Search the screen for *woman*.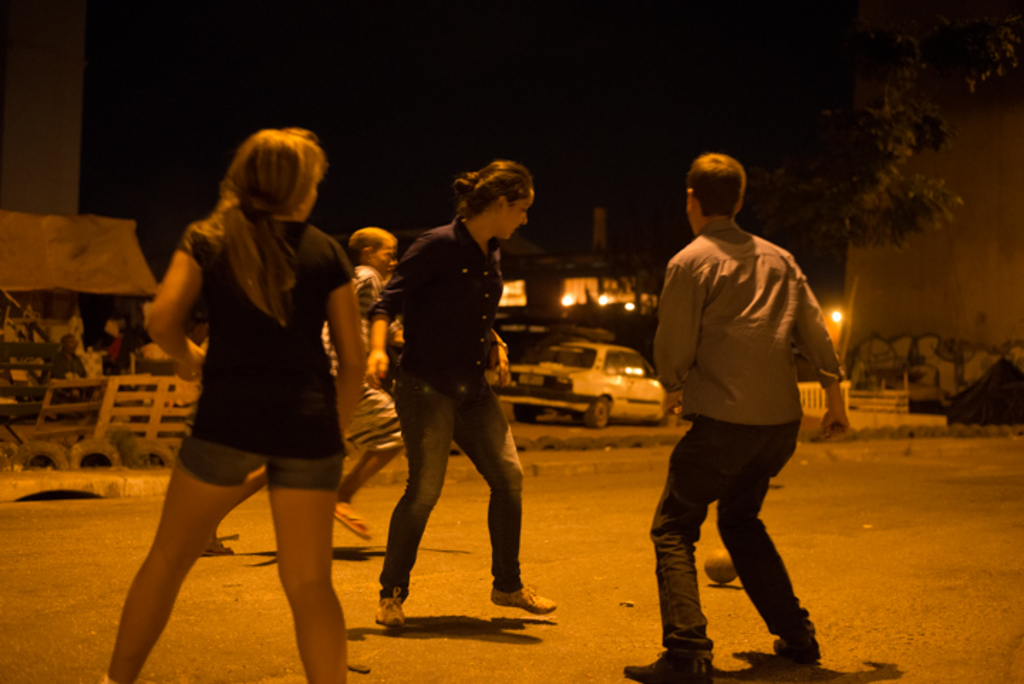
Found at (left=119, top=112, right=373, bottom=643).
